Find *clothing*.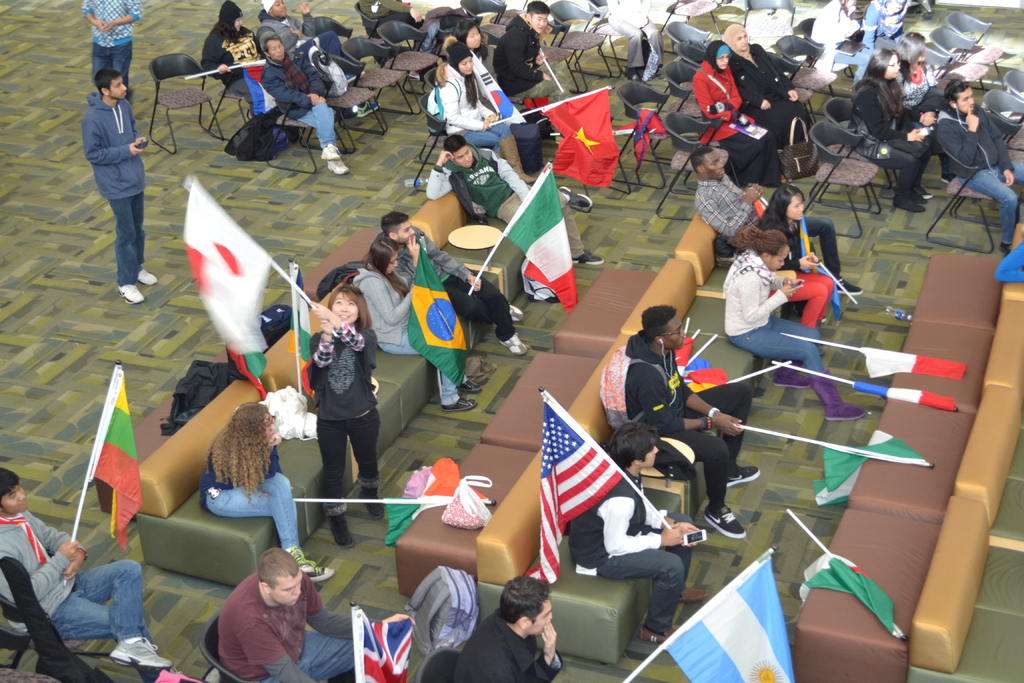
(left=259, top=53, right=335, bottom=148).
